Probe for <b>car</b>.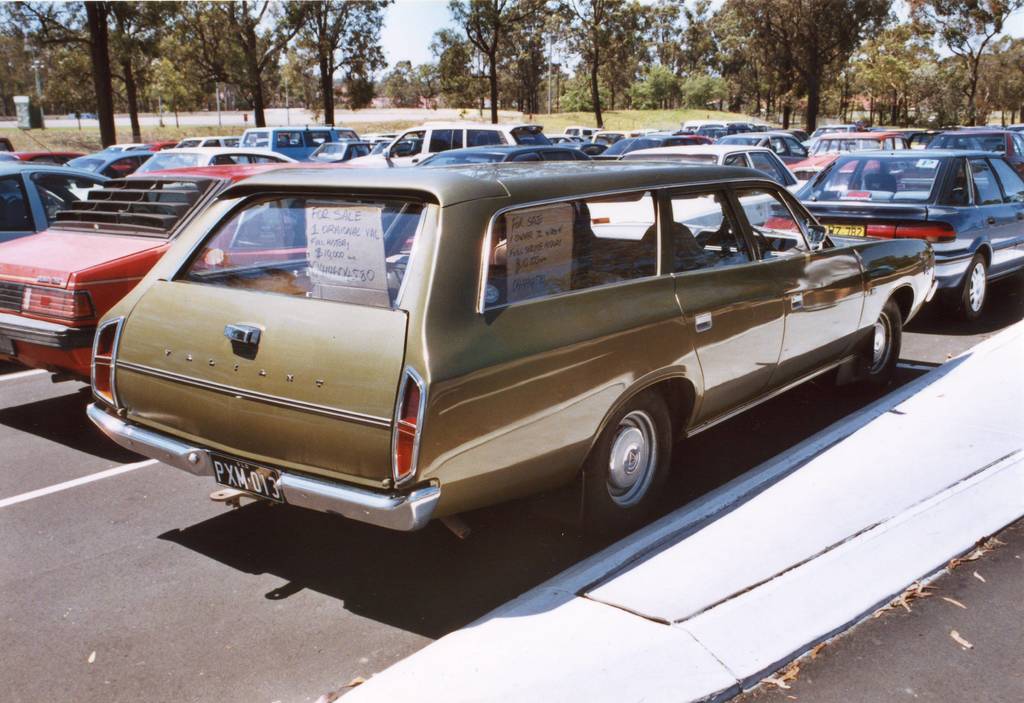
Probe result: box=[340, 120, 557, 173].
